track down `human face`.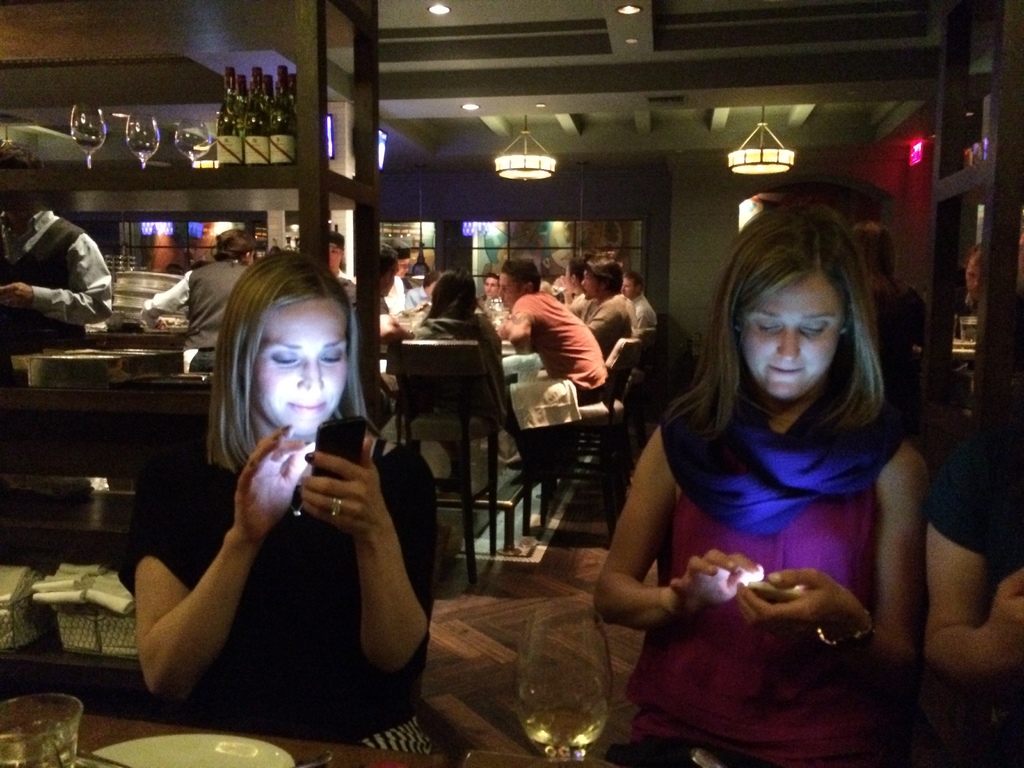
Tracked to (484,277,499,292).
